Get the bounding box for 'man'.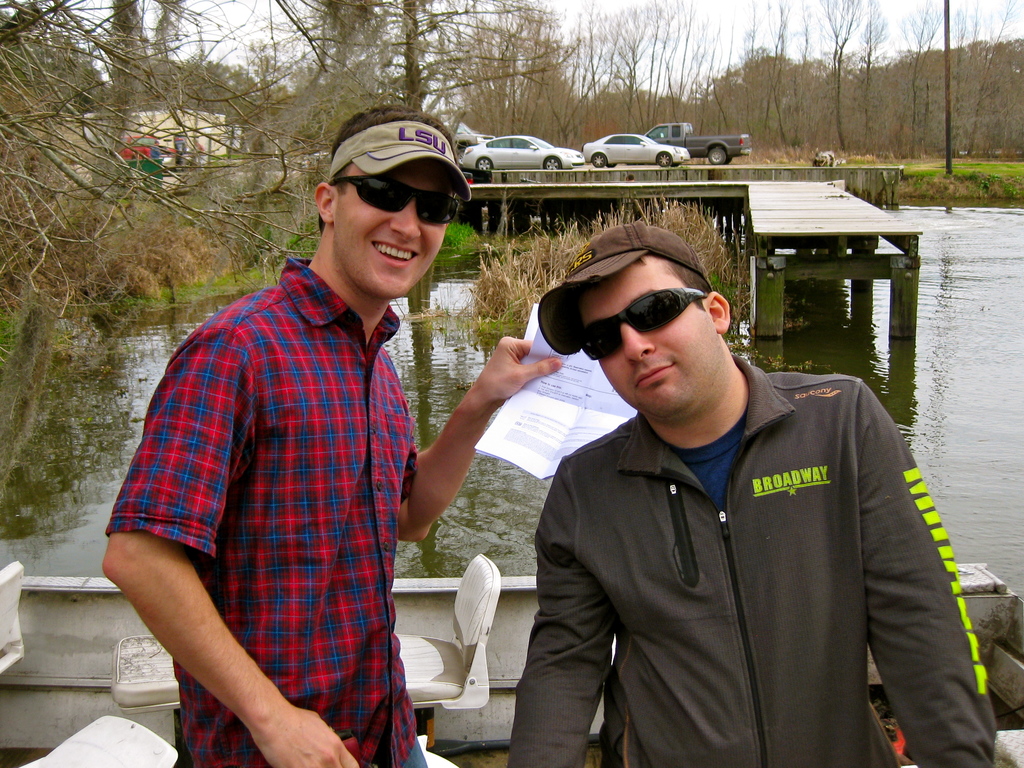
l=523, t=201, r=1007, b=767.
